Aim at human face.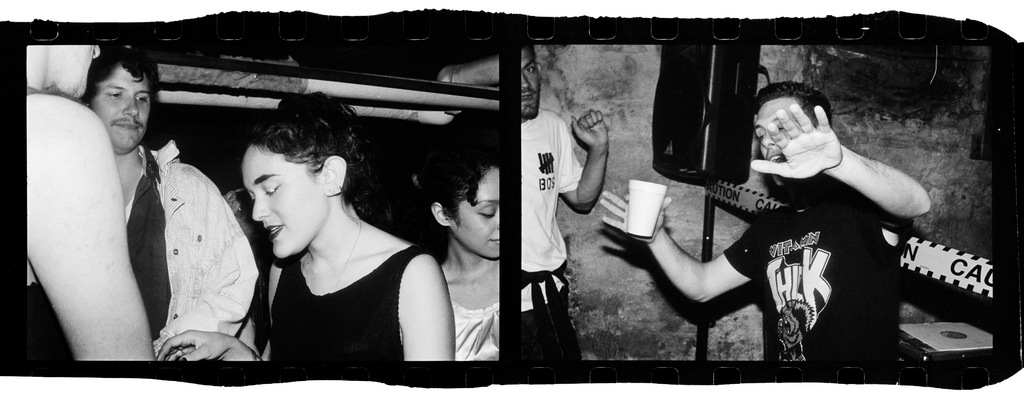
Aimed at (95,67,152,151).
